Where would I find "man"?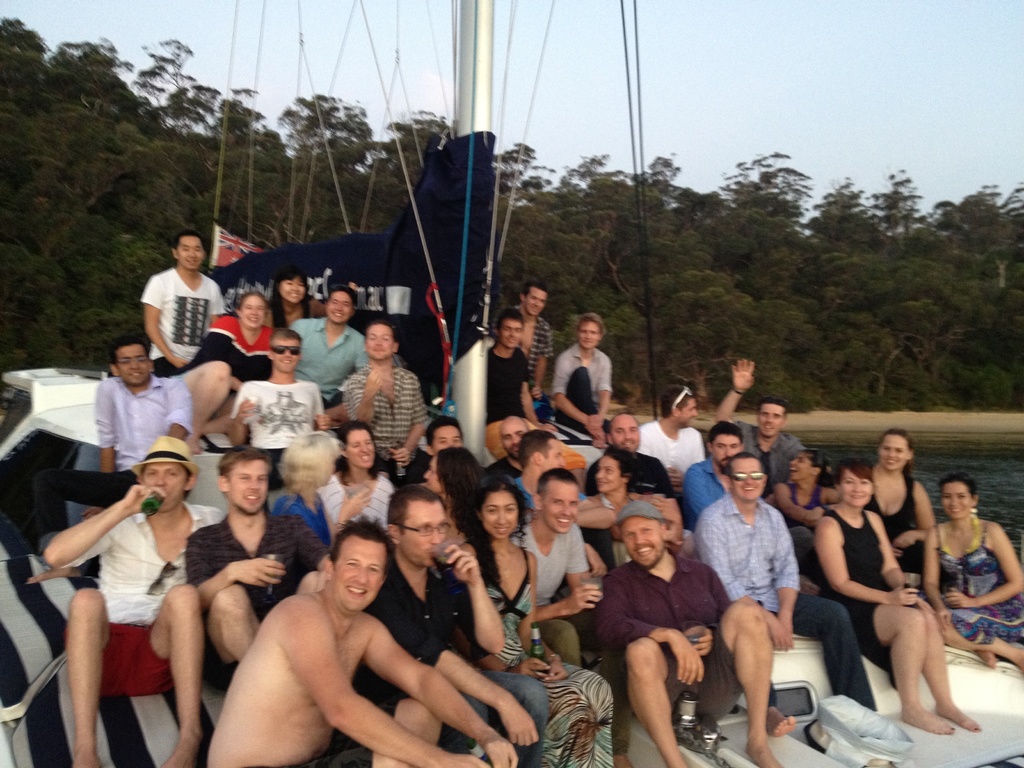
At (228, 324, 330, 493).
